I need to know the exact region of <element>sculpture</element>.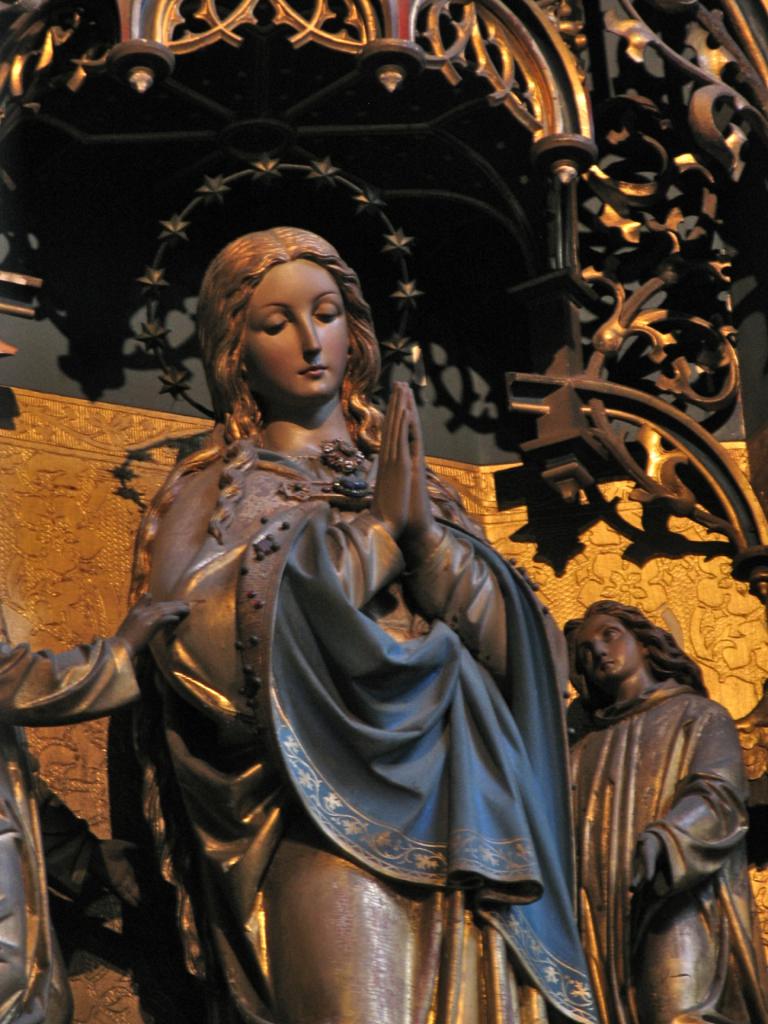
Region: x1=110, y1=225, x2=606, y2=1023.
